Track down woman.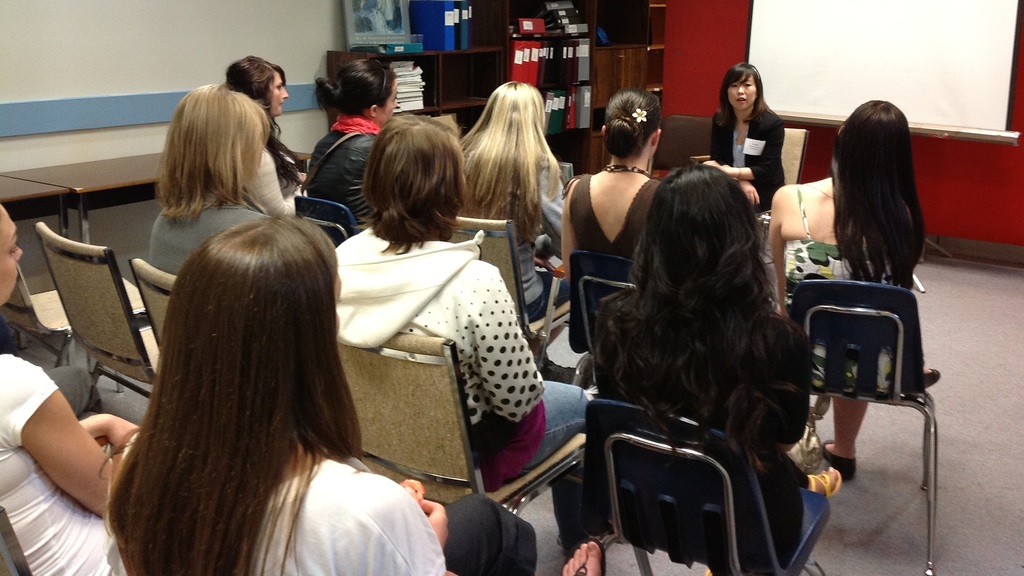
Tracked to bbox=[456, 80, 573, 326].
